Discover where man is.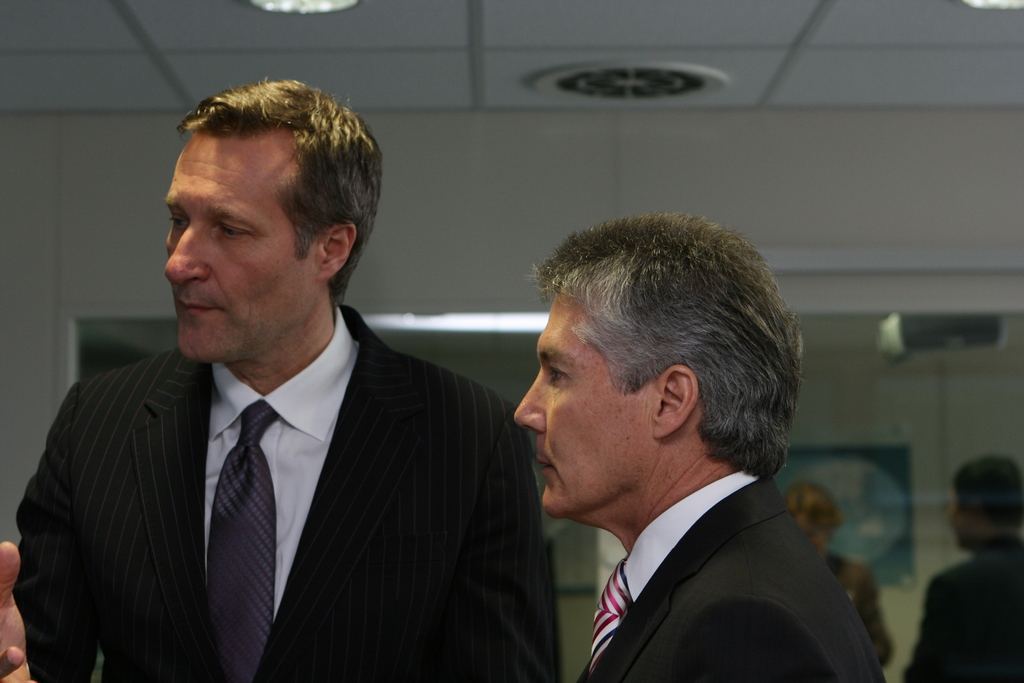
Discovered at 908:454:1023:682.
